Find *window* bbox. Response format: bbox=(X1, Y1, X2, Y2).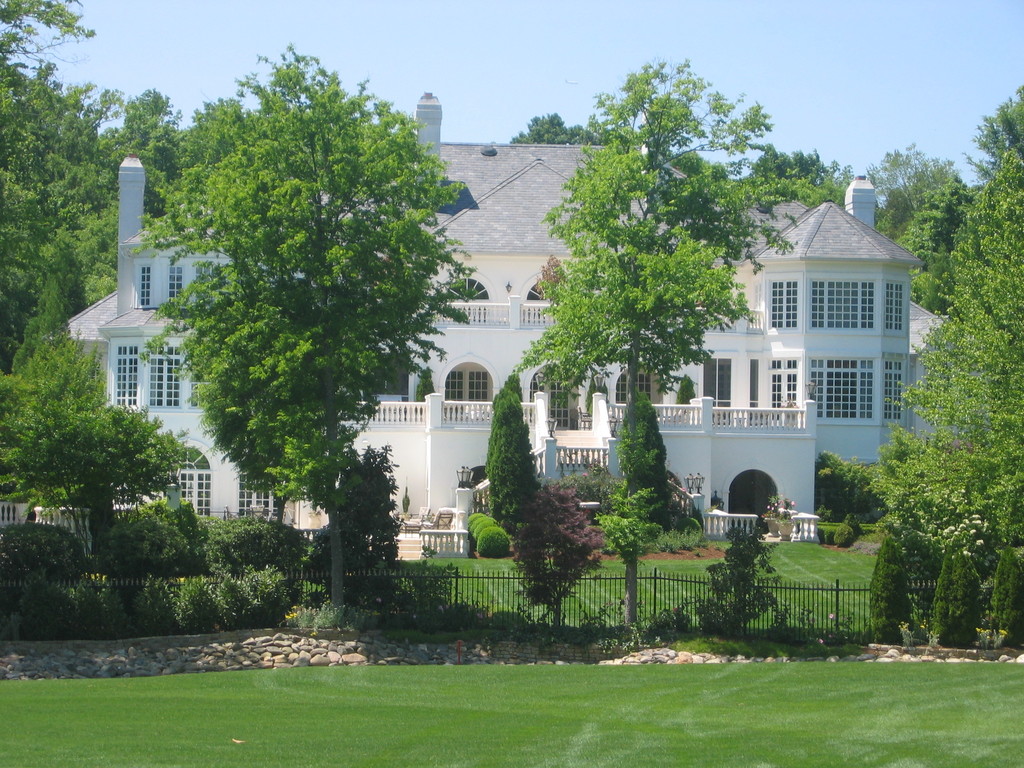
bbox=(524, 369, 568, 427).
